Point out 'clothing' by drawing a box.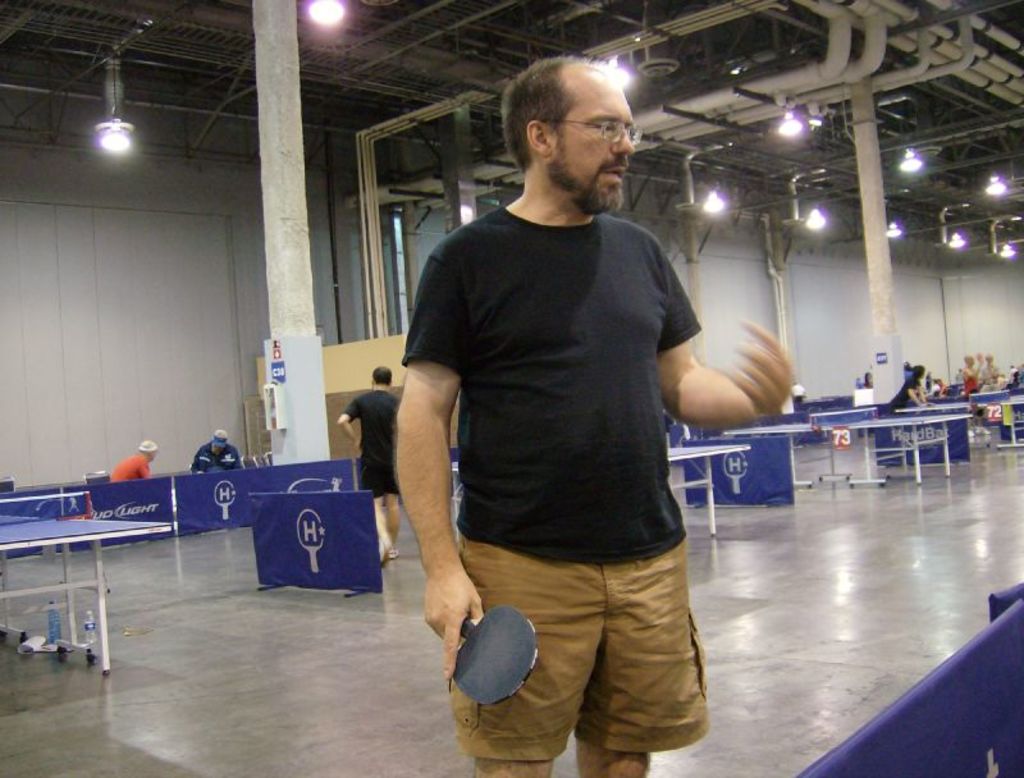
detection(408, 128, 713, 731).
